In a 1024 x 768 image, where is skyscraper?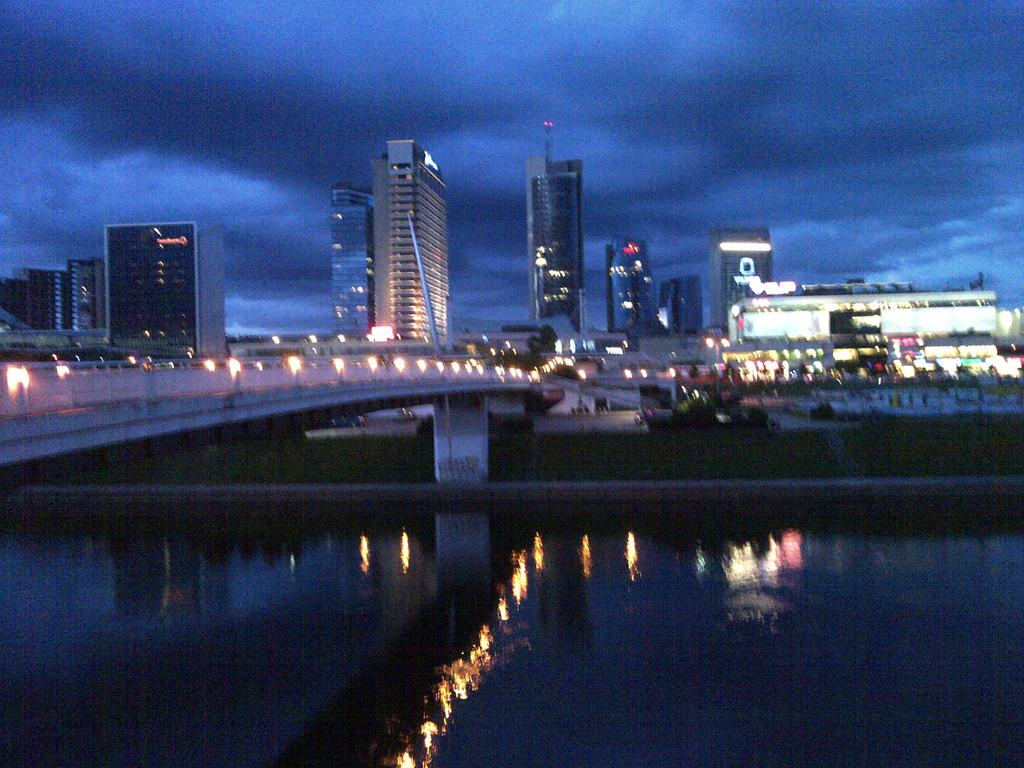
707 230 795 335.
